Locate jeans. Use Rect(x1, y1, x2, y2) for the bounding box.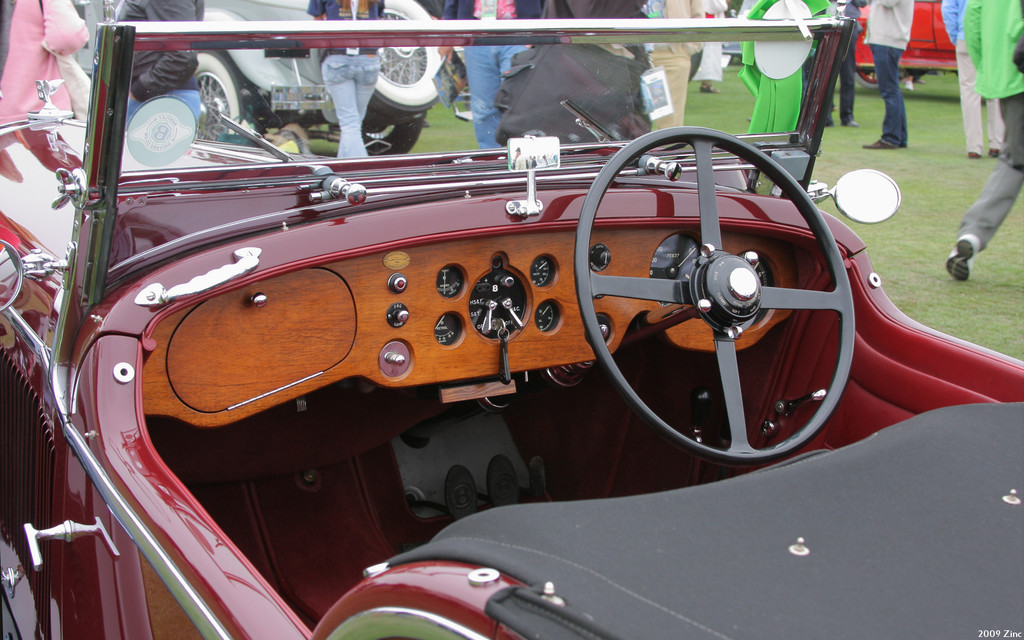
Rect(650, 45, 695, 135).
